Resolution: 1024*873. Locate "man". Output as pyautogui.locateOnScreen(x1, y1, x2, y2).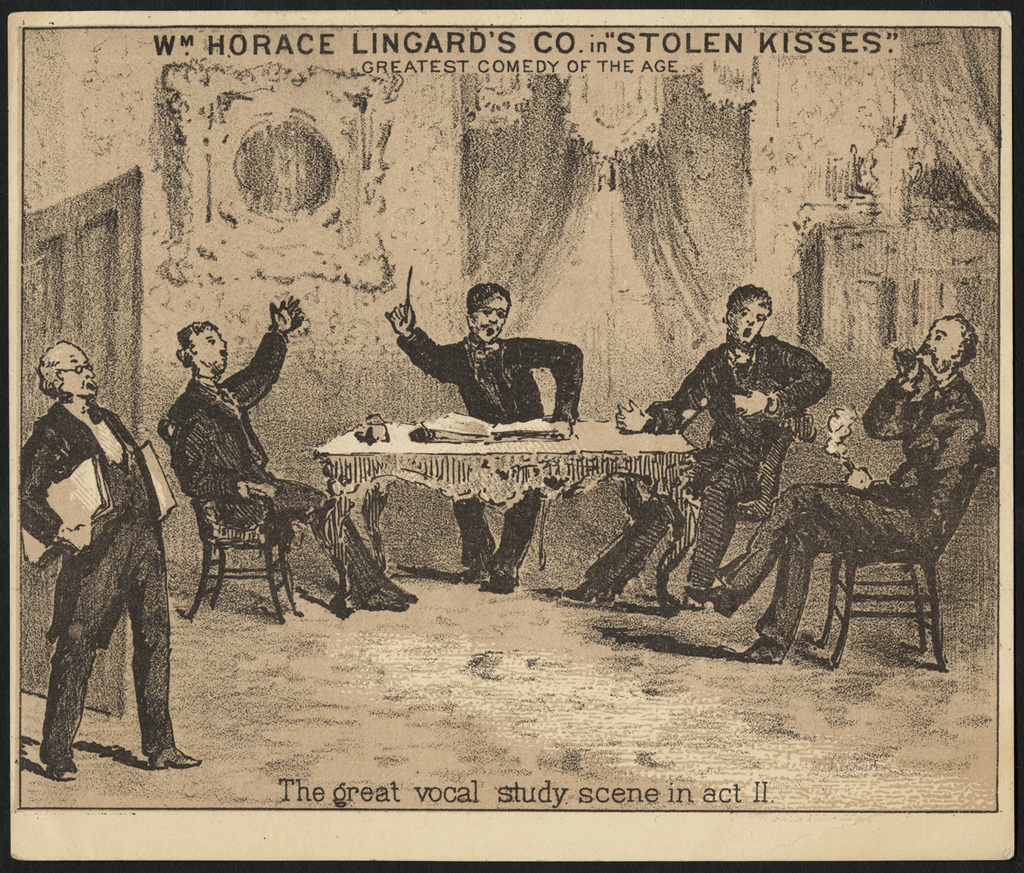
pyautogui.locateOnScreen(684, 313, 984, 664).
